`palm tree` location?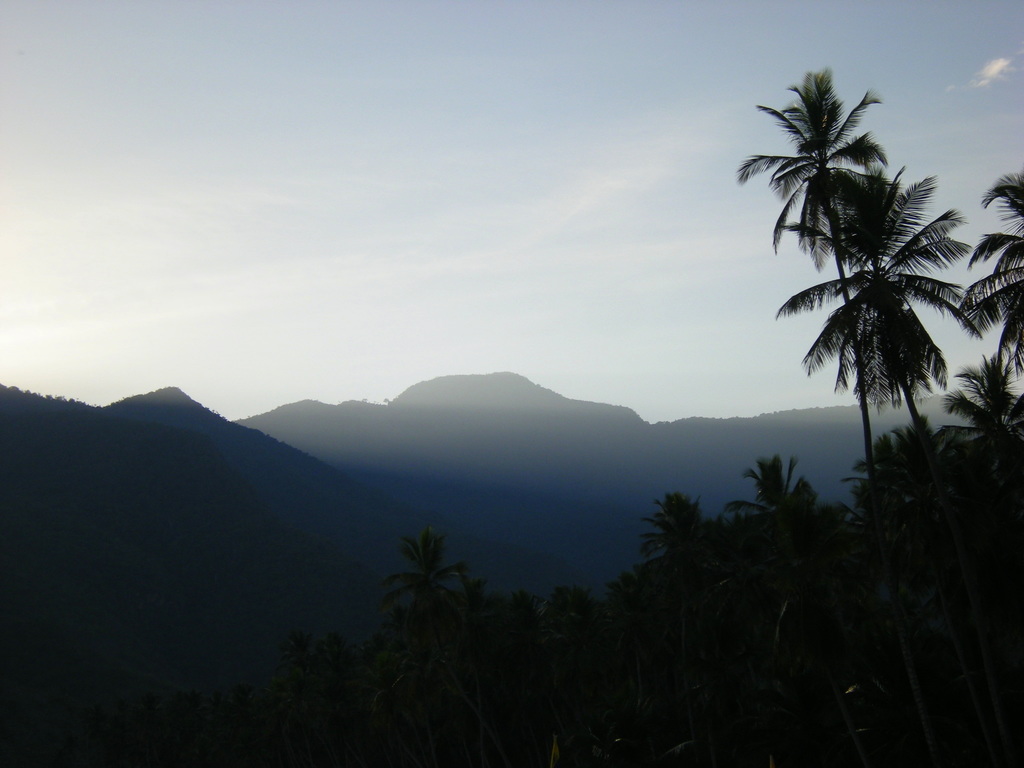
(956,172,1023,386)
